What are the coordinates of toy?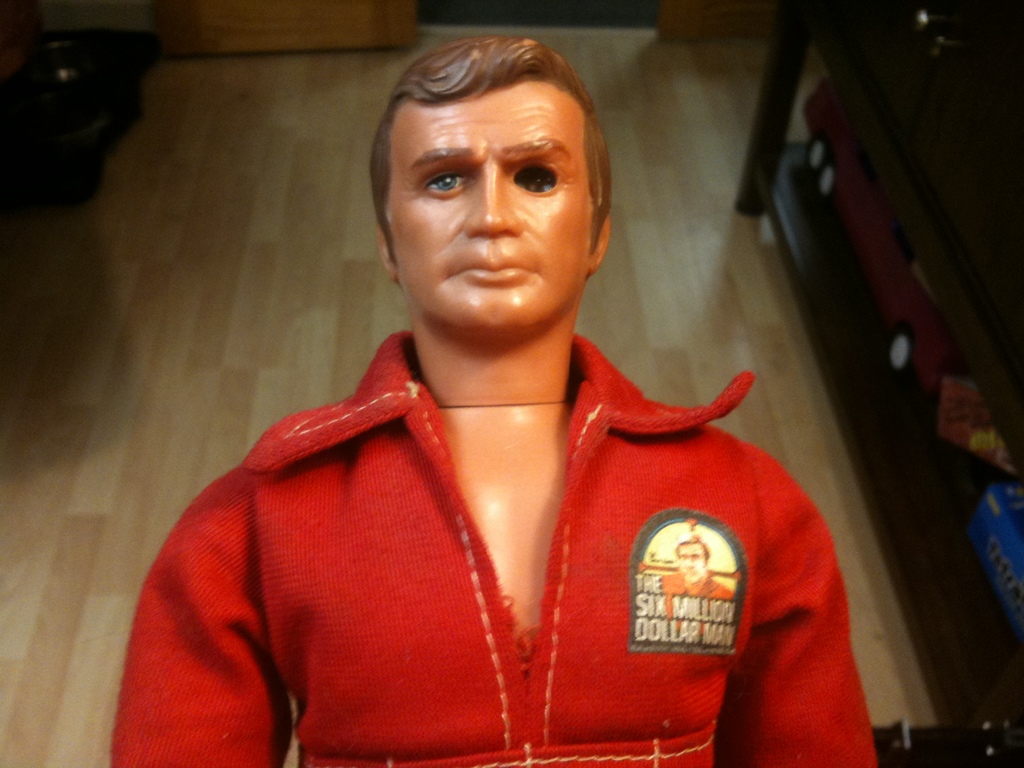
783:70:980:406.
